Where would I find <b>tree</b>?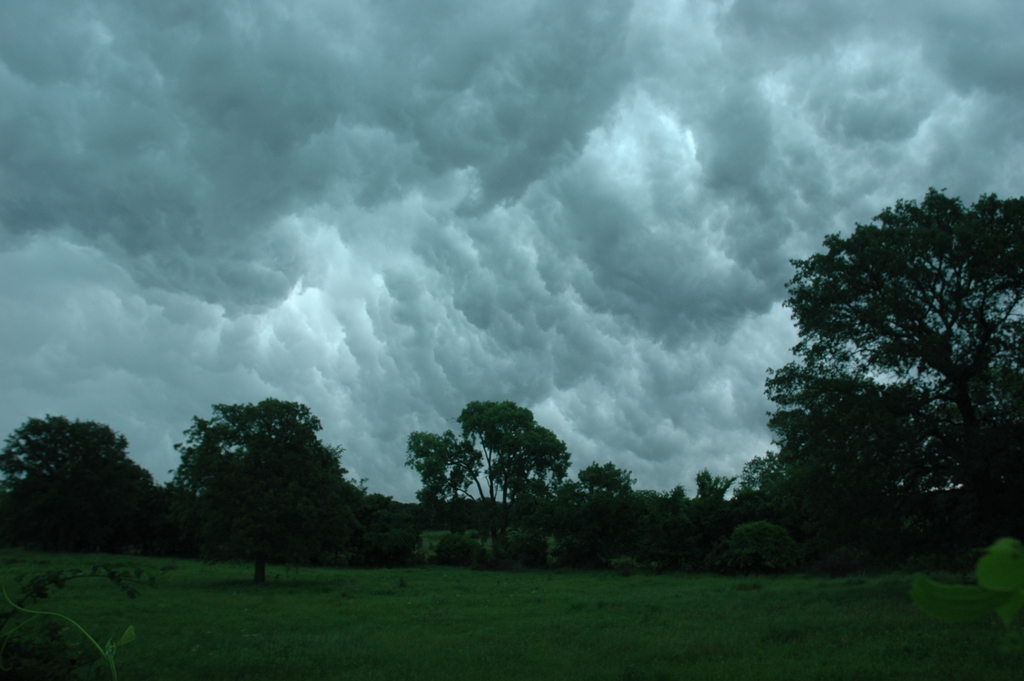
At x1=752, y1=169, x2=999, y2=575.
